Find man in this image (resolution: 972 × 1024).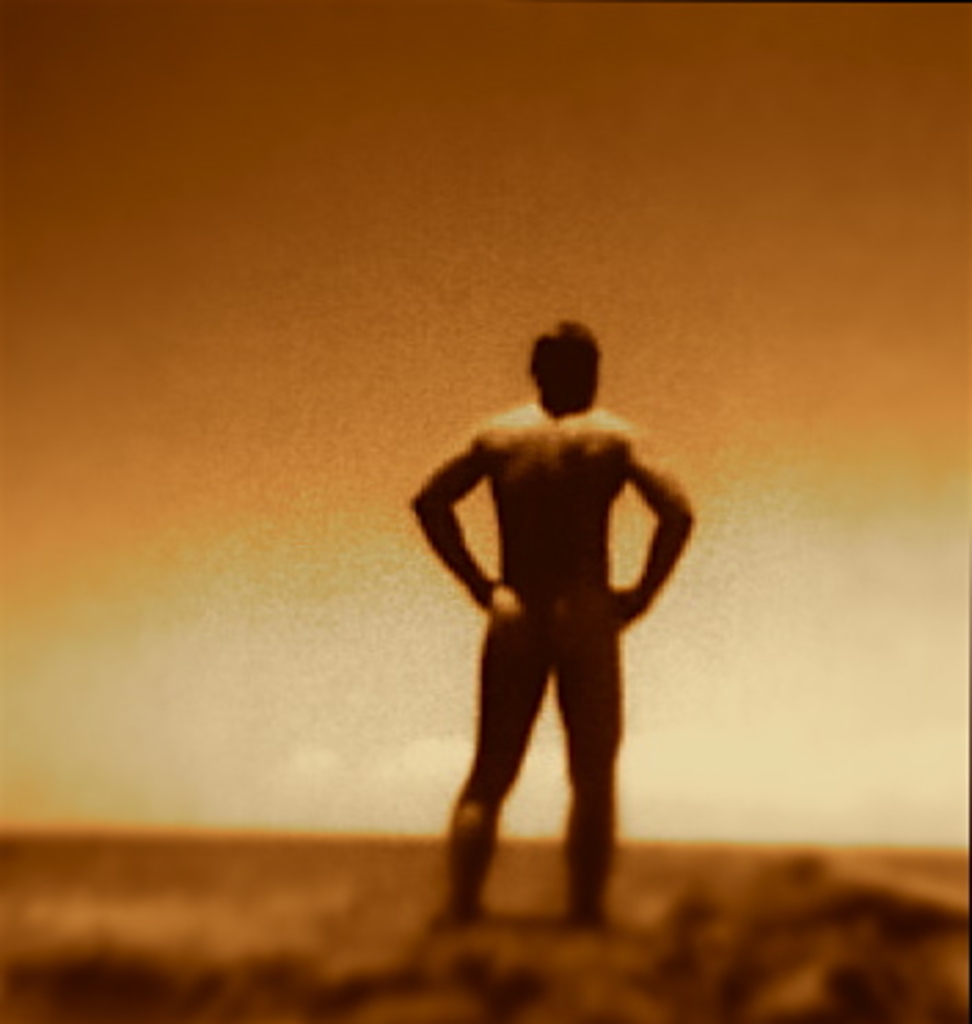
[left=410, top=311, right=702, bottom=952].
